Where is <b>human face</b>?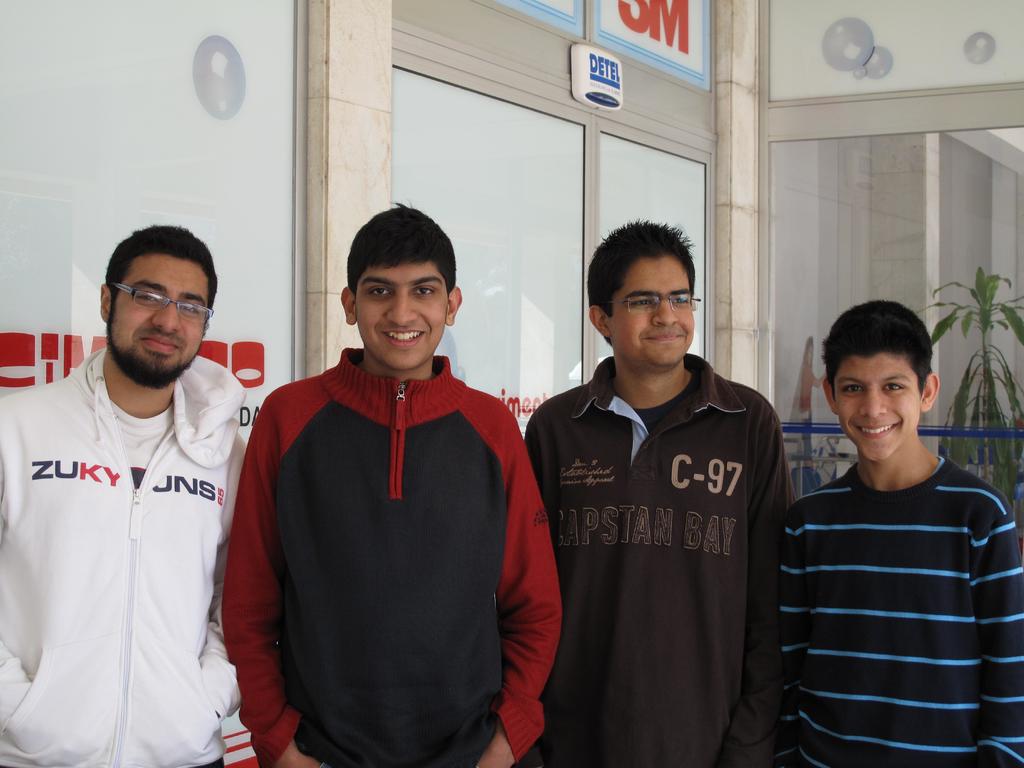
833/353/922/462.
